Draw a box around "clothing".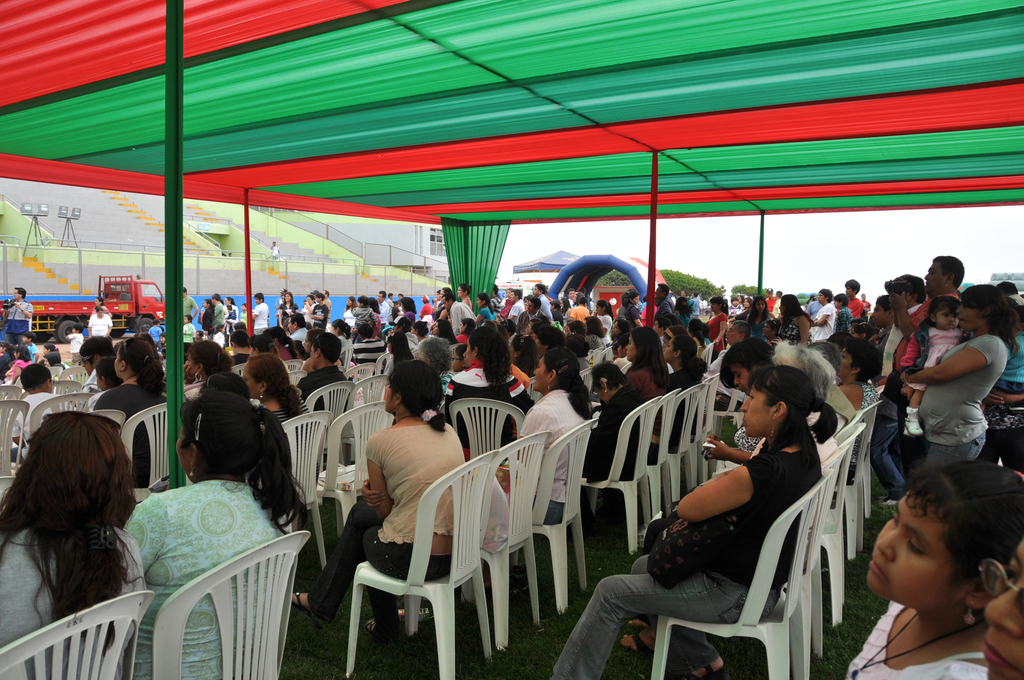
[308,409,467,618].
